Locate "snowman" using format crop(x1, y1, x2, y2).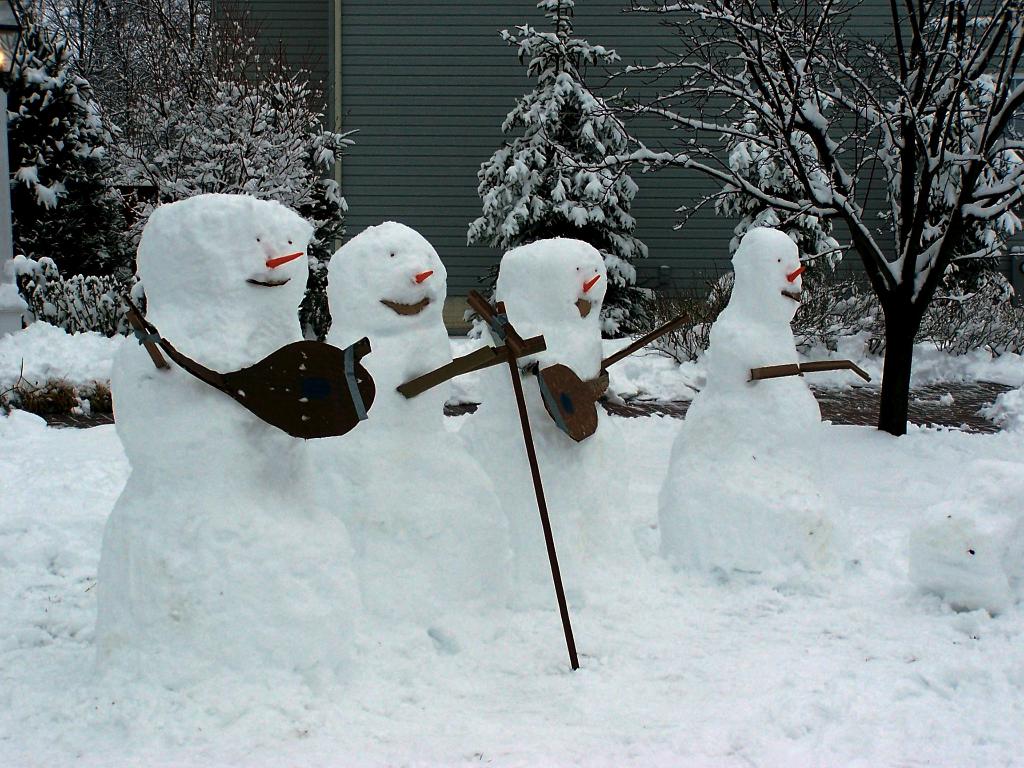
crop(94, 189, 374, 704).
